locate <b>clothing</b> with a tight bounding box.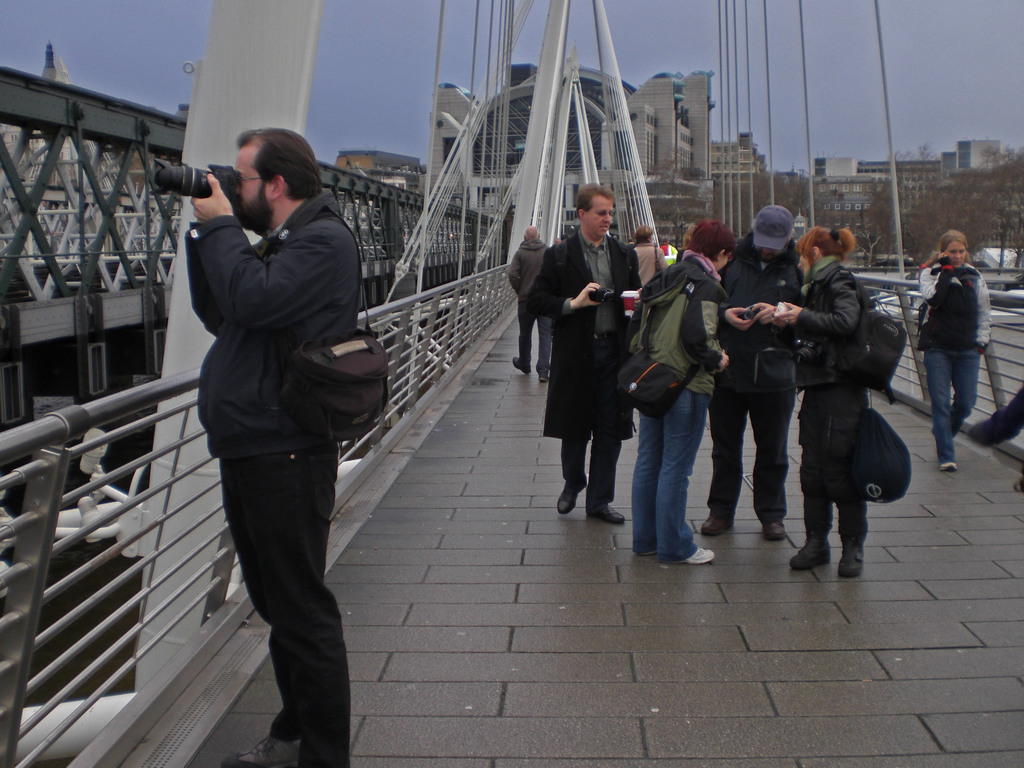
left=226, top=447, right=344, bottom=766.
